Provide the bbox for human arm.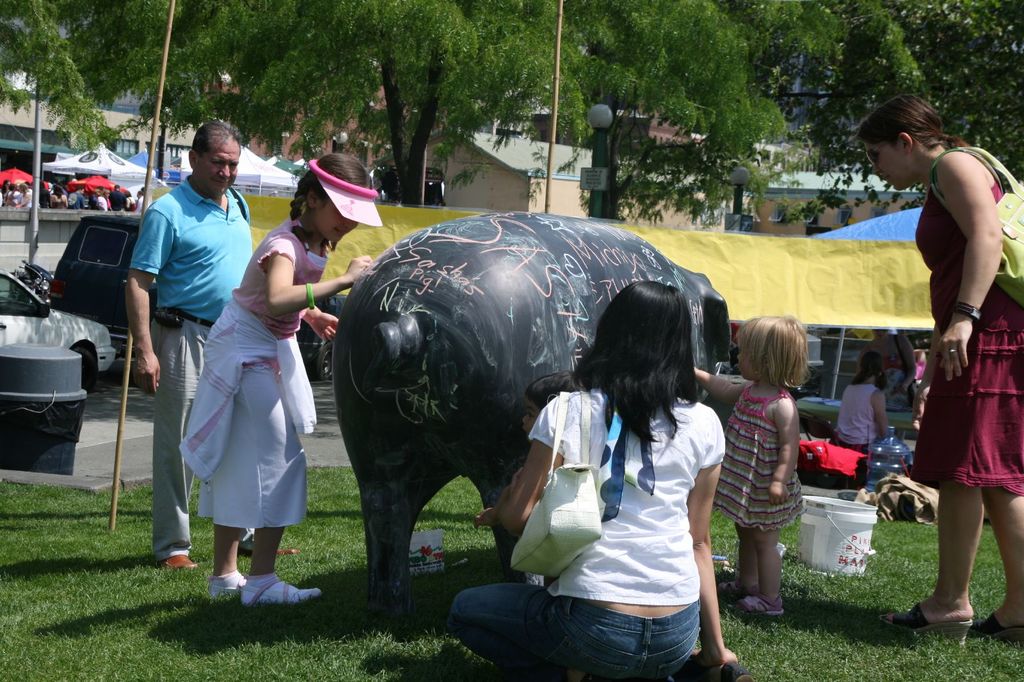
<bbox>299, 303, 340, 345</bbox>.
